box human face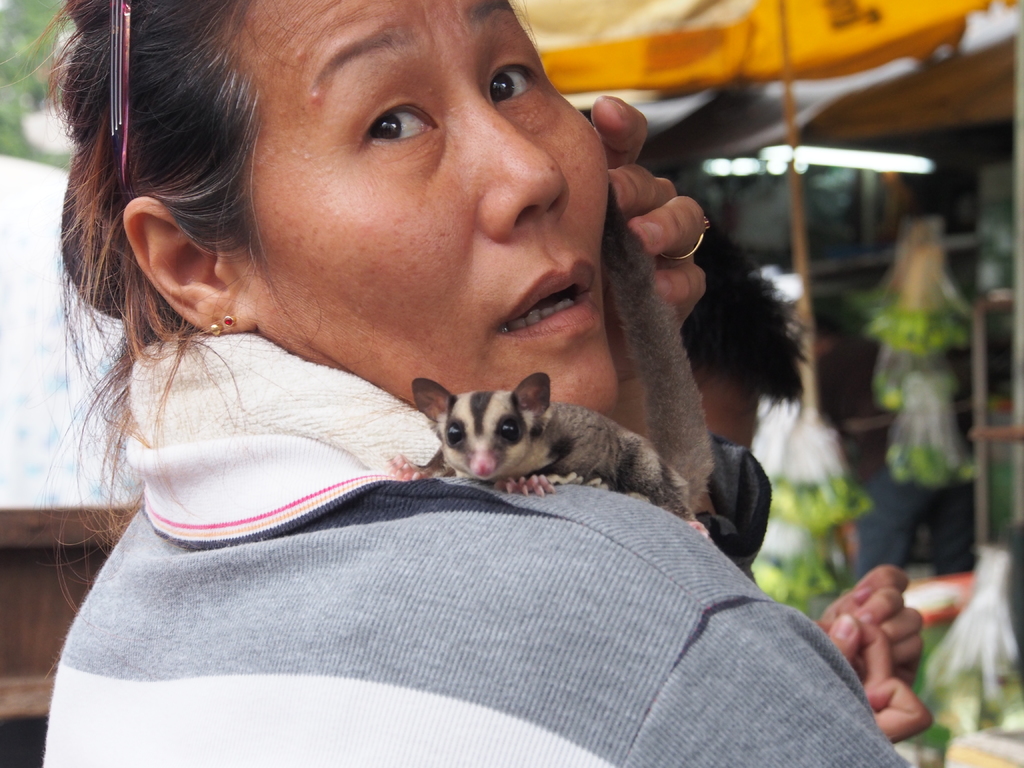
707 376 761 445
